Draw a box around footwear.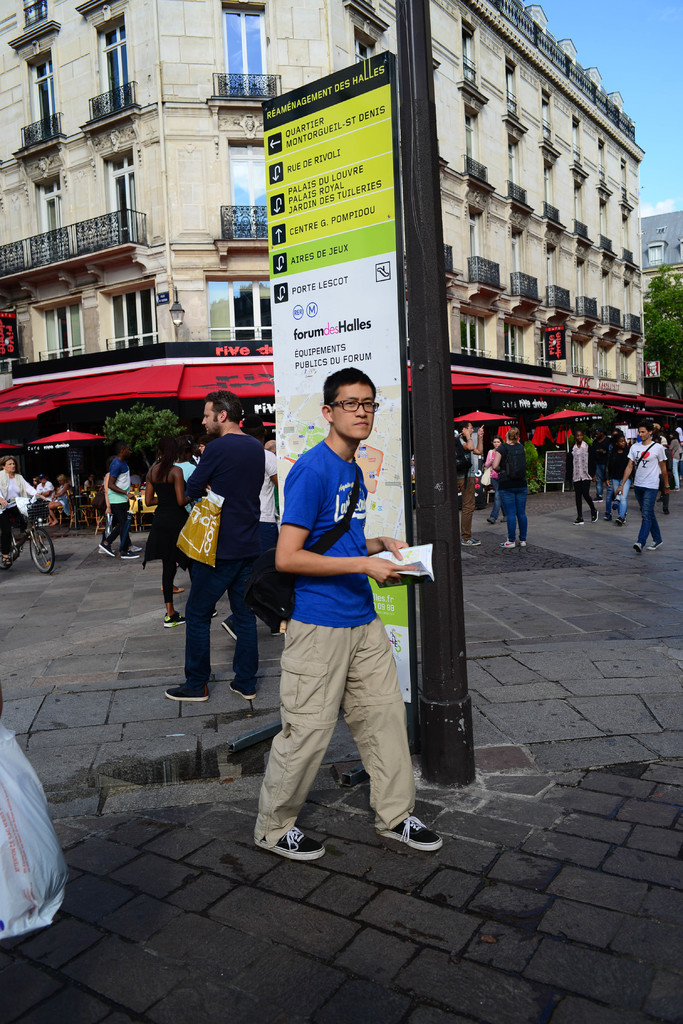
{"x1": 165, "y1": 679, "x2": 211, "y2": 700}.
